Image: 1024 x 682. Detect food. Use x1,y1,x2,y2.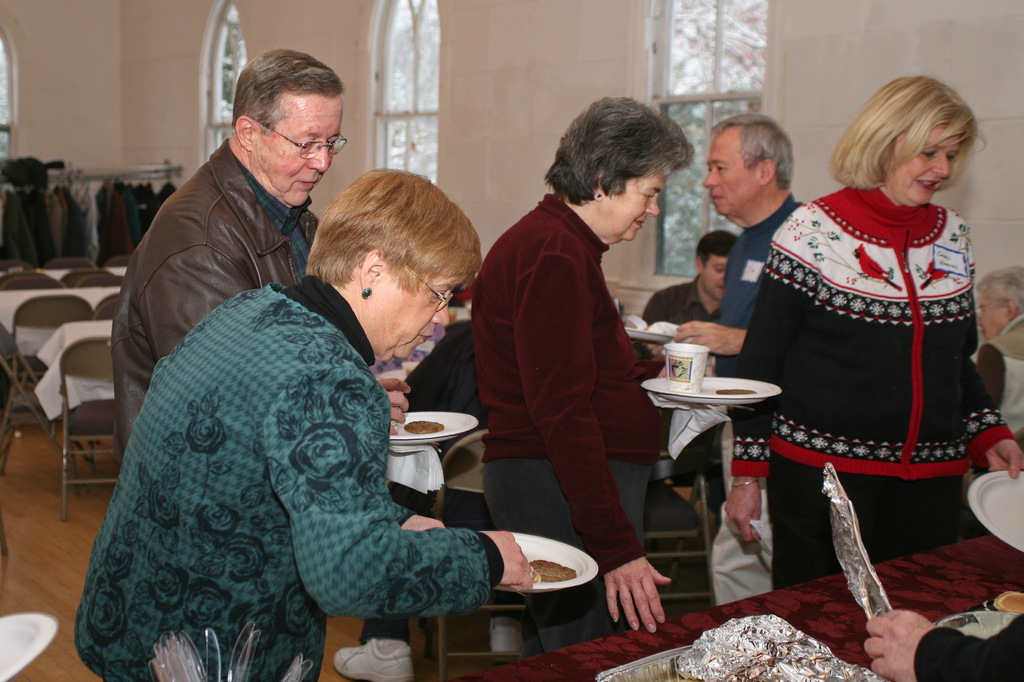
406,420,444,436.
